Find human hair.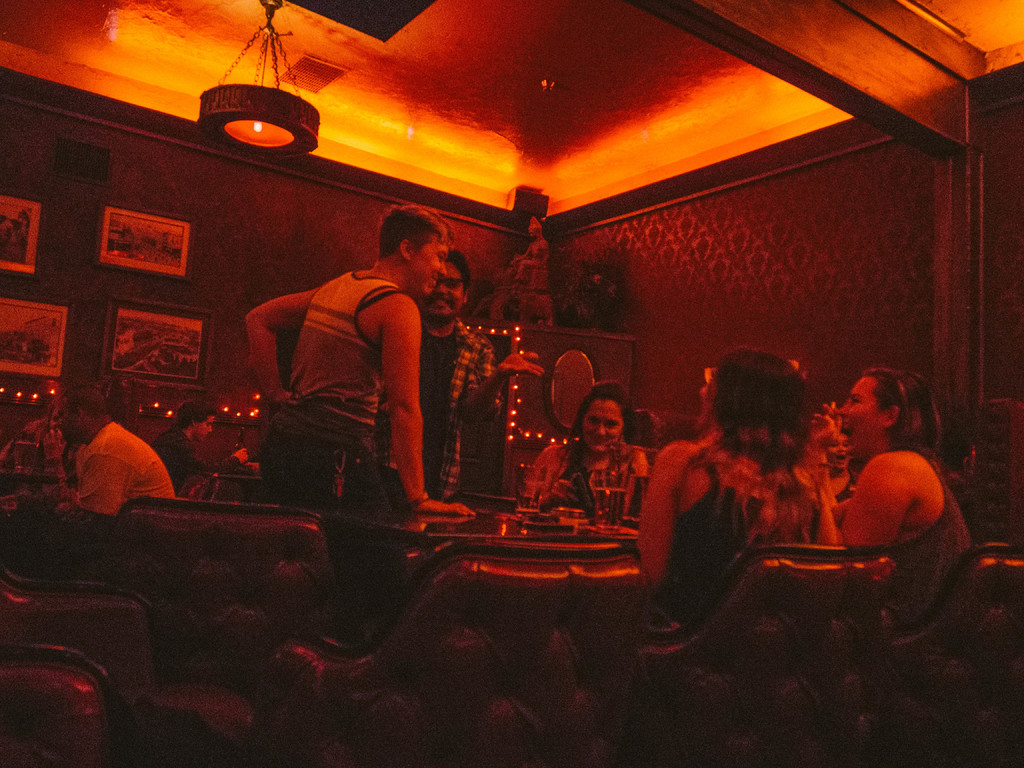
box(36, 391, 66, 432).
